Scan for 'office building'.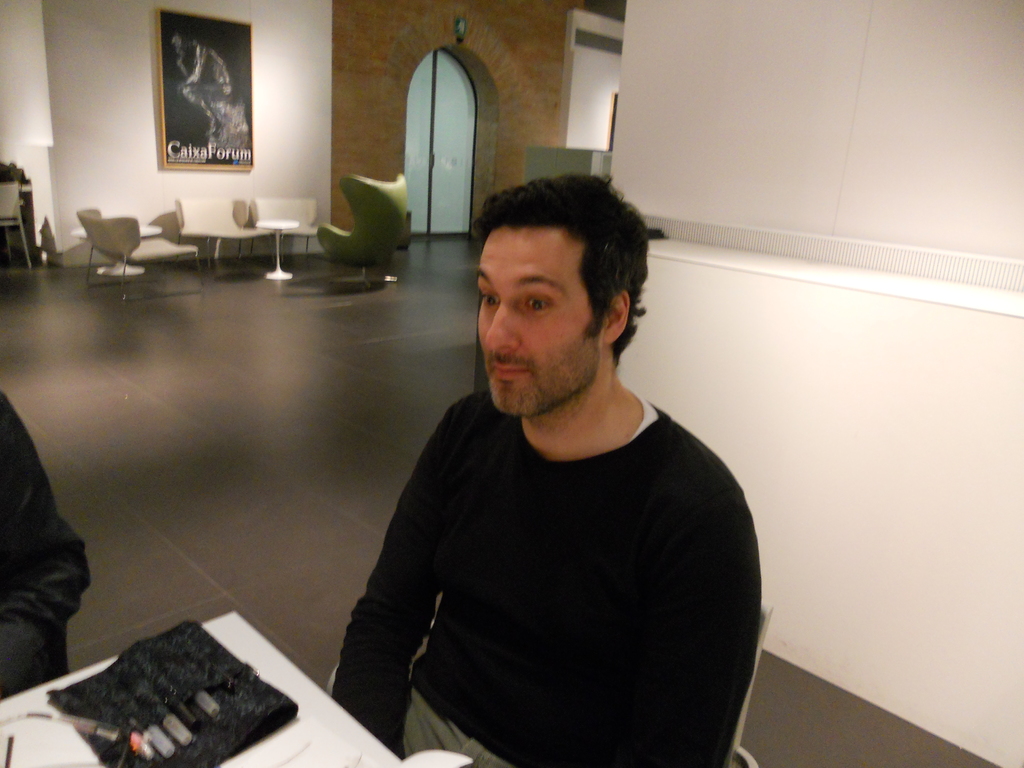
Scan result: [0,41,1023,767].
